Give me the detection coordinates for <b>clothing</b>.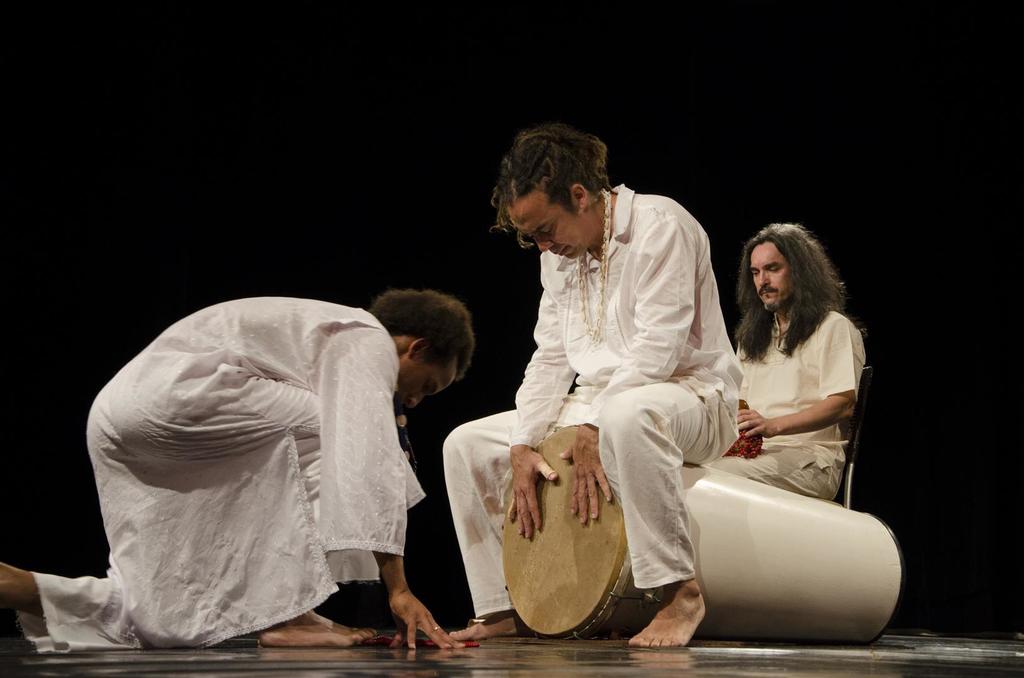
pyautogui.locateOnScreen(10, 297, 425, 653).
